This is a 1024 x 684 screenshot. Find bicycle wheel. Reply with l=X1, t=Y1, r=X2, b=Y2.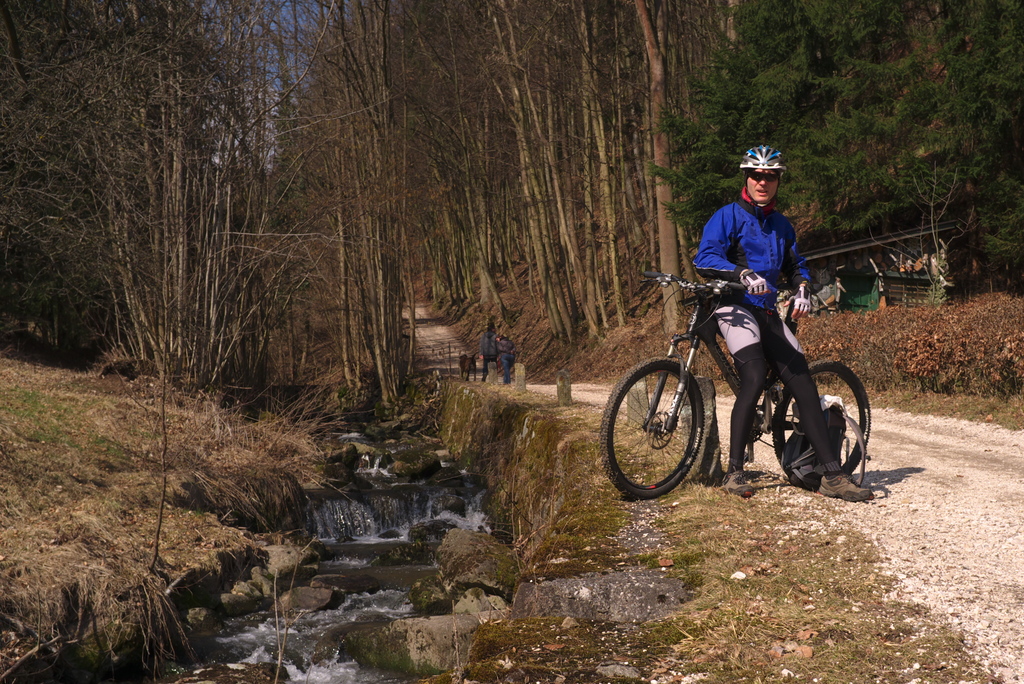
l=771, t=360, r=876, b=478.
